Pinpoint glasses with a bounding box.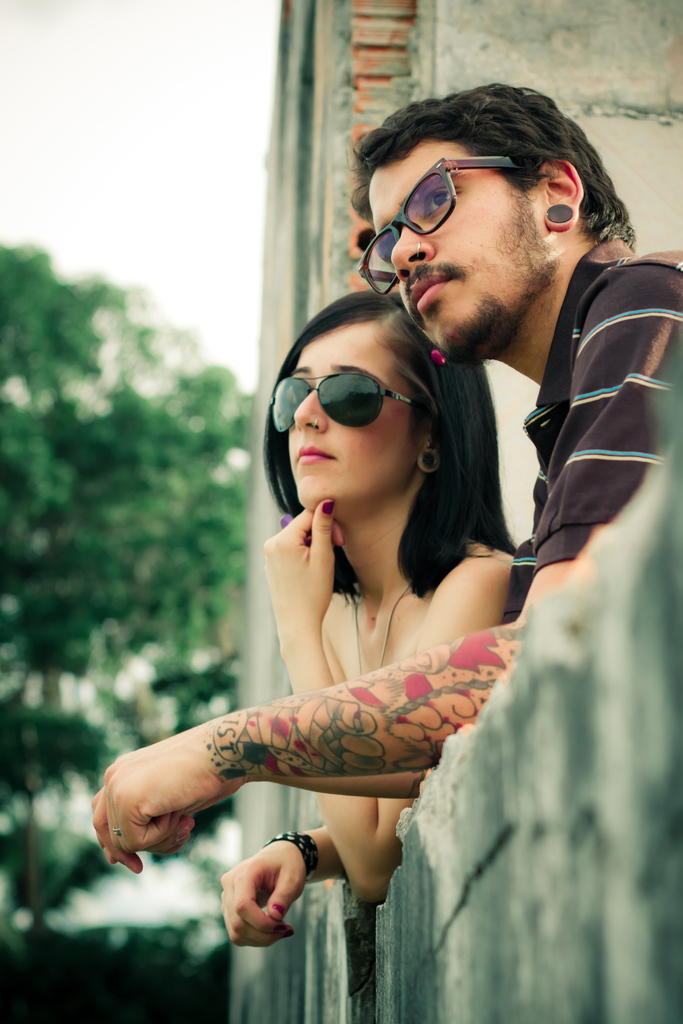
(358, 150, 526, 303).
